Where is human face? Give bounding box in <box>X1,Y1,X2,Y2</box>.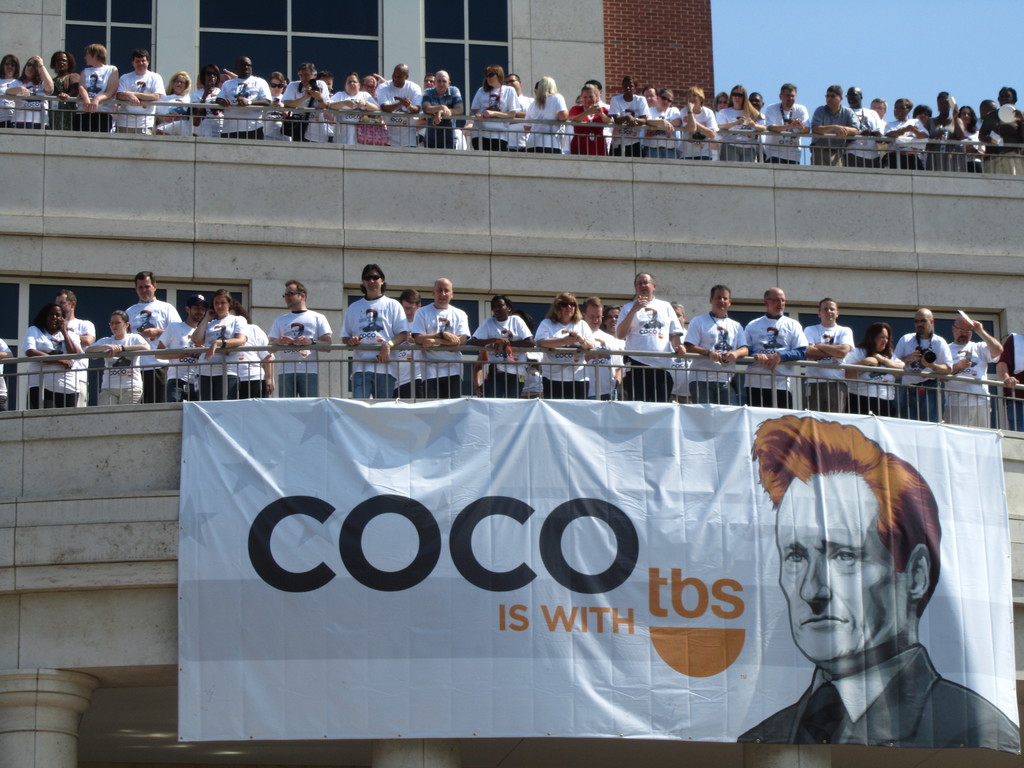
<box>394,66,404,87</box>.
